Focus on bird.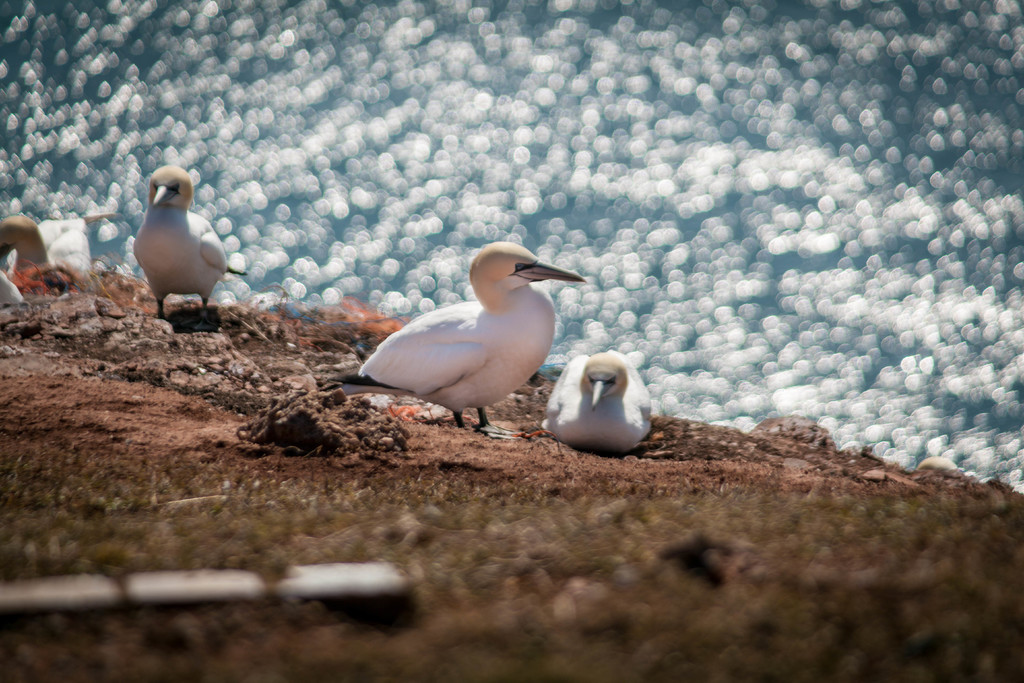
Focused at BBox(123, 161, 252, 314).
